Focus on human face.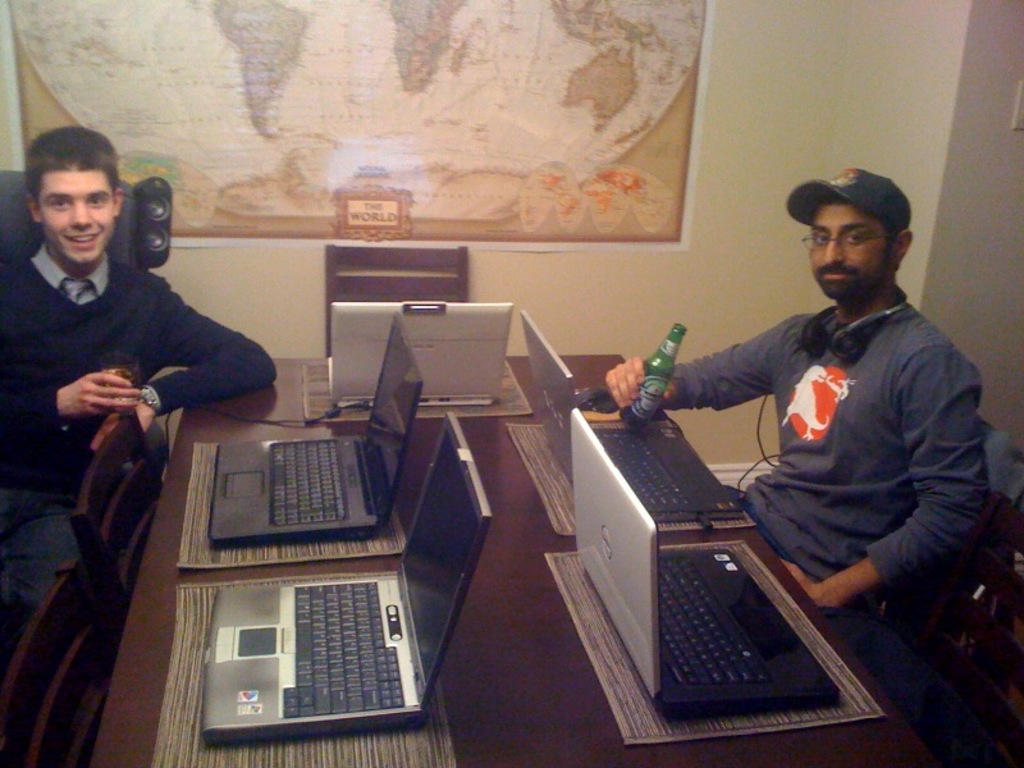
Focused at bbox=(38, 170, 113, 264).
